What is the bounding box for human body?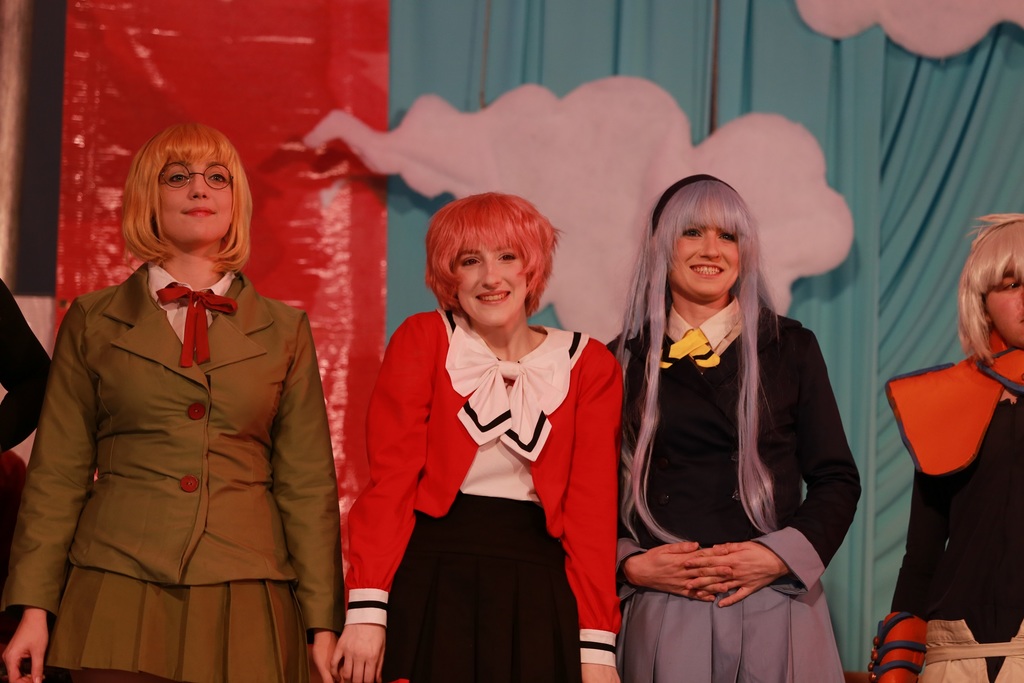
box(607, 156, 864, 673).
